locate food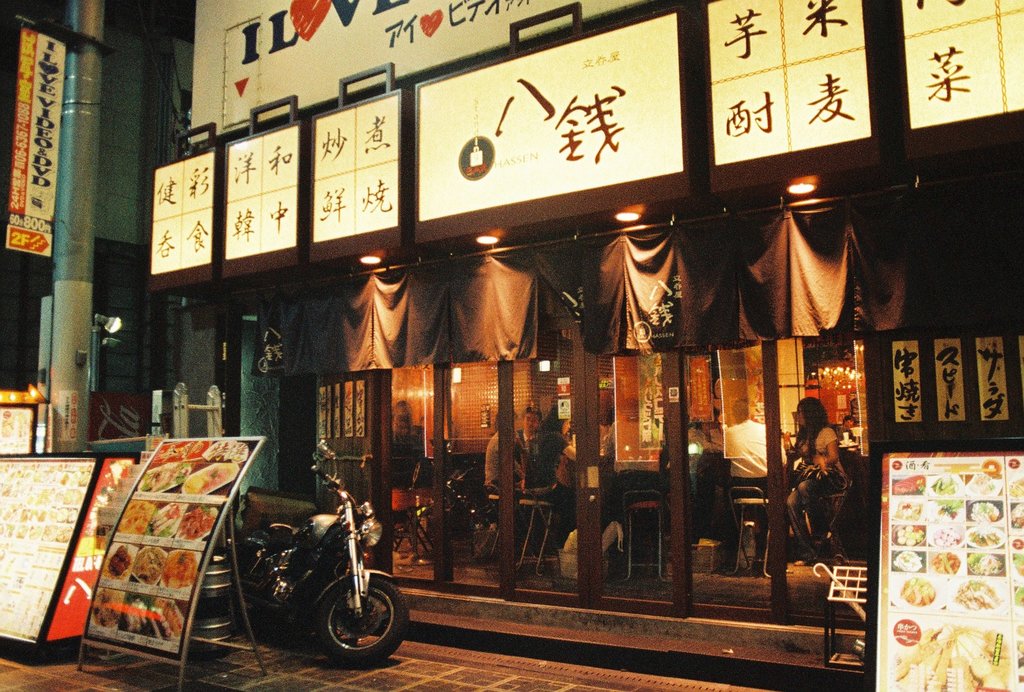
select_region(971, 474, 991, 495)
